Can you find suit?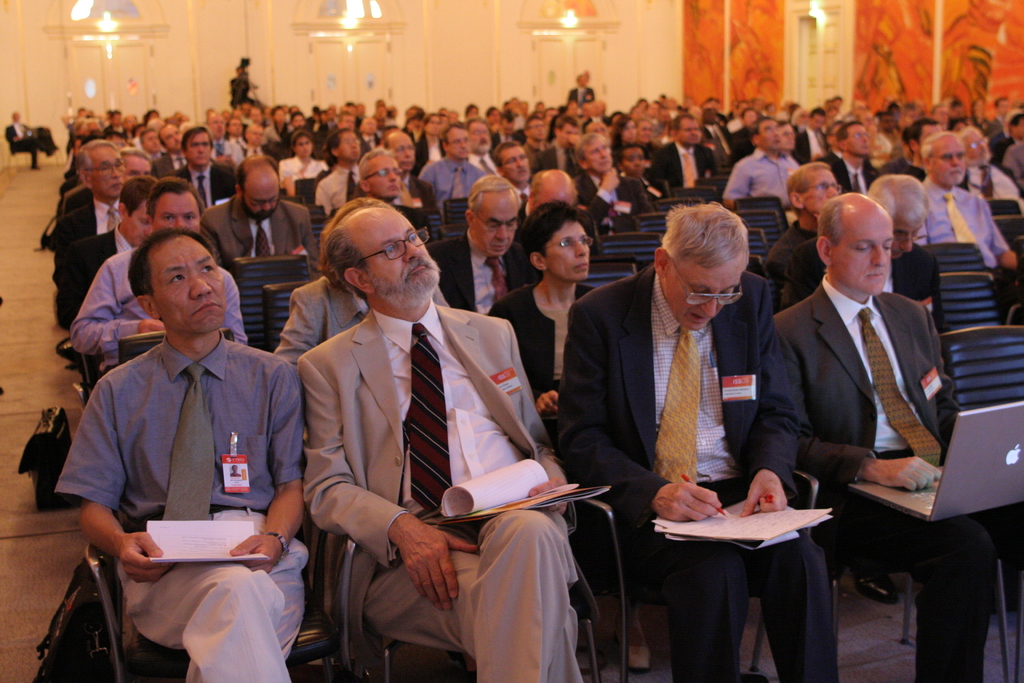
Yes, bounding box: {"left": 269, "top": 273, "right": 444, "bottom": 364}.
